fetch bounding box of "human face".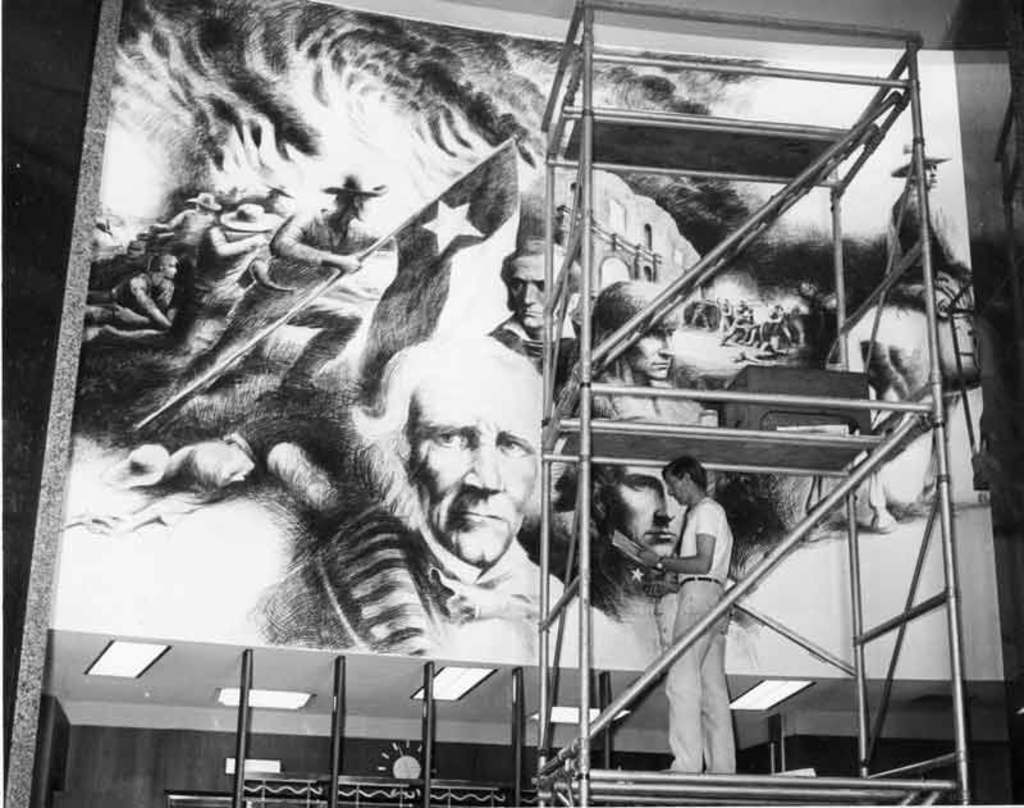
Bbox: 515,254,563,329.
